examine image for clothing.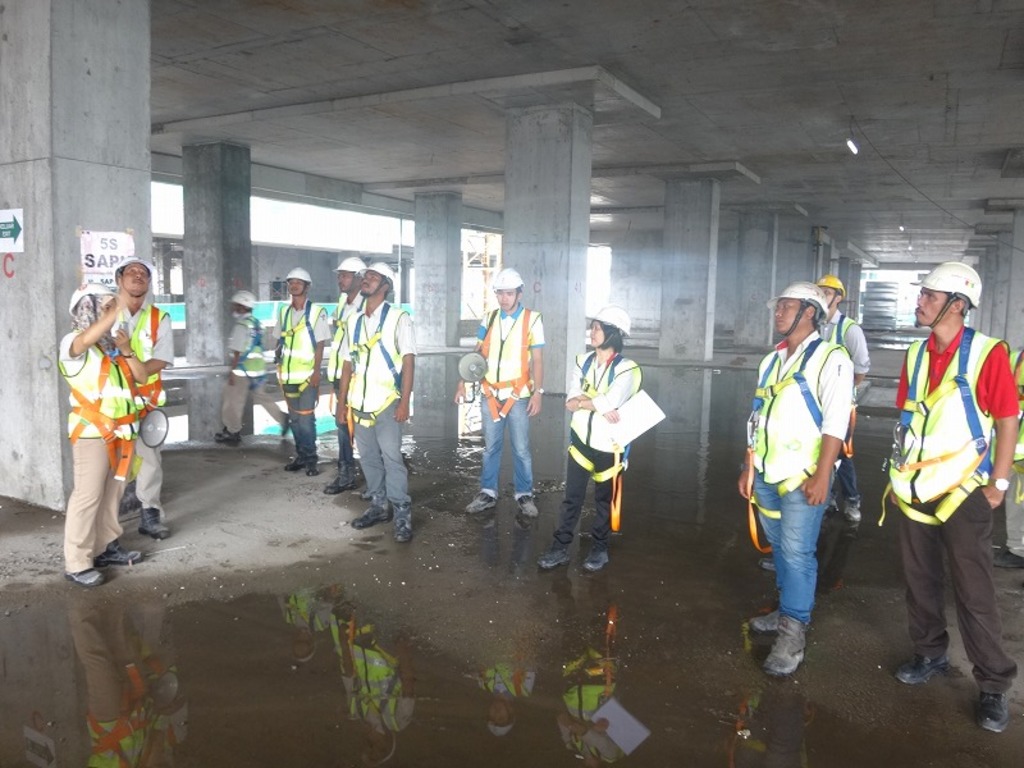
Examination result: 60, 330, 138, 568.
